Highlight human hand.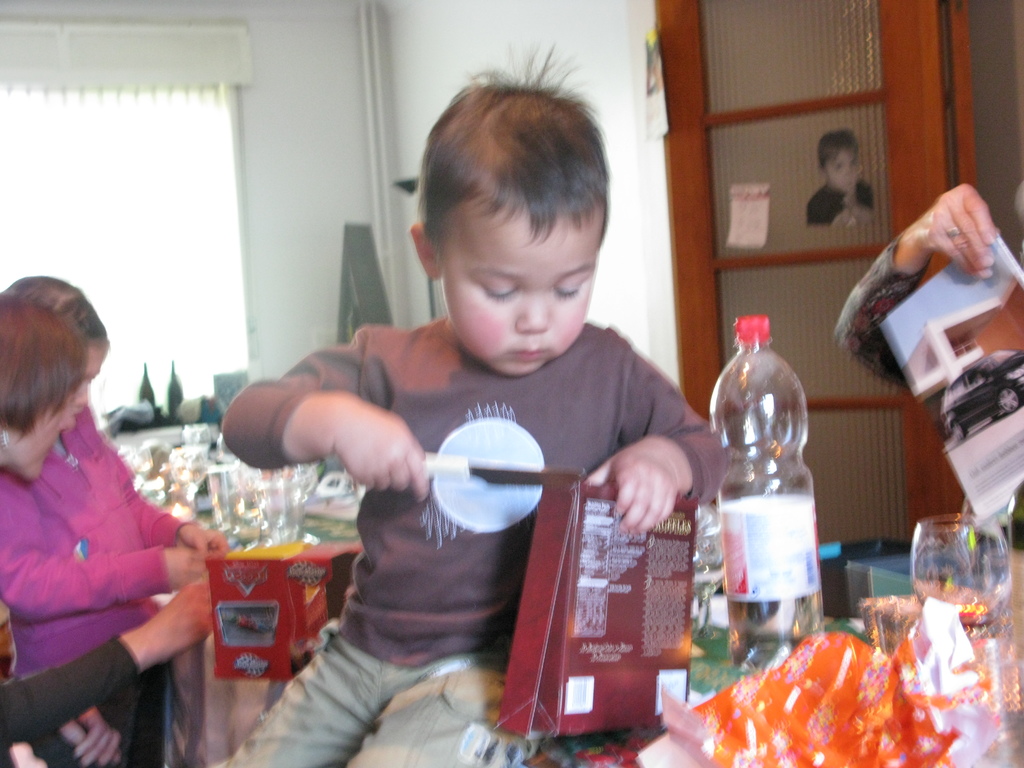
Highlighted region: 861,175,1013,337.
